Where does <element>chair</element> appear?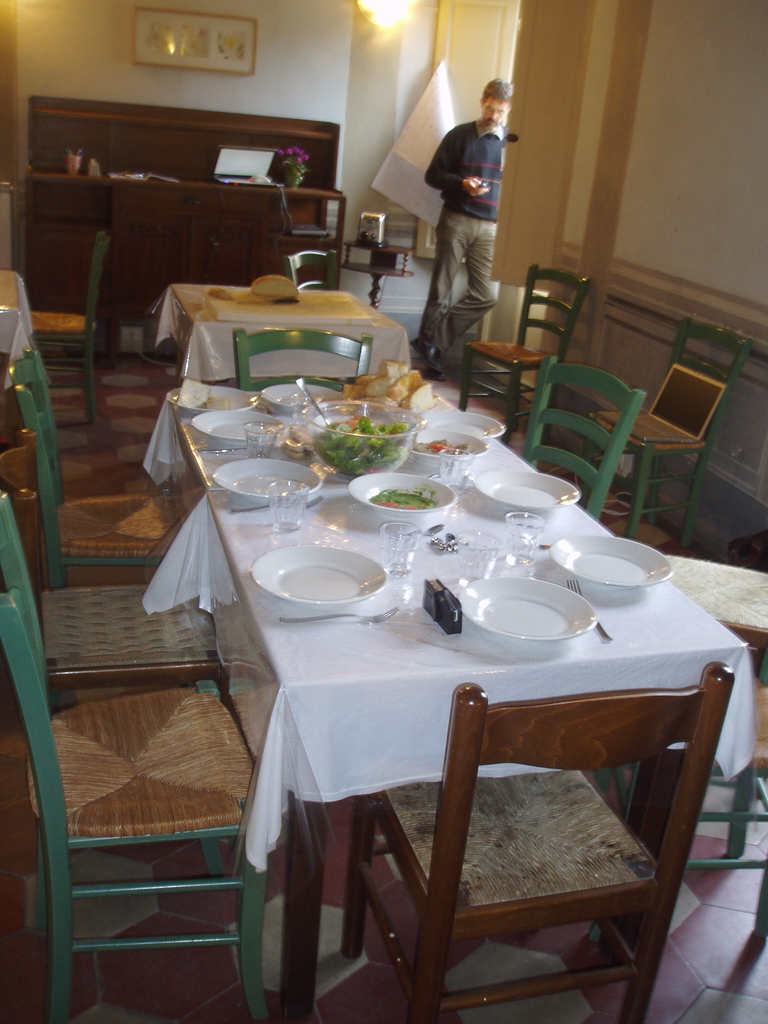
Appears at <region>0, 488, 278, 1023</region>.
